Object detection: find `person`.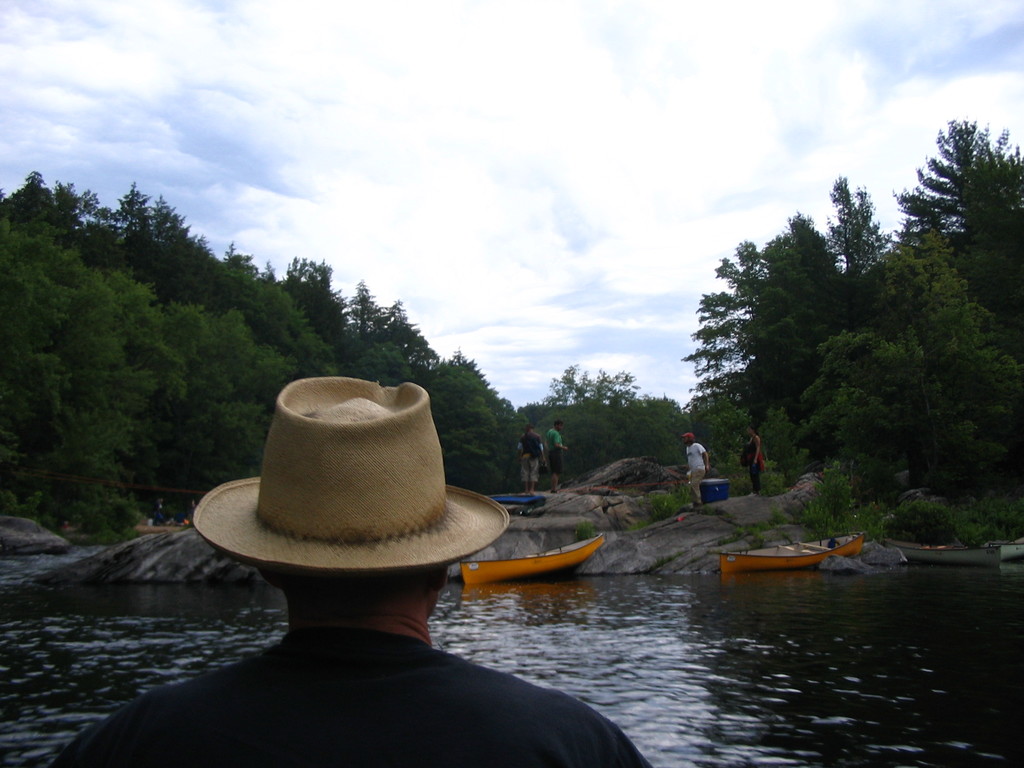
[826, 538, 840, 548].
